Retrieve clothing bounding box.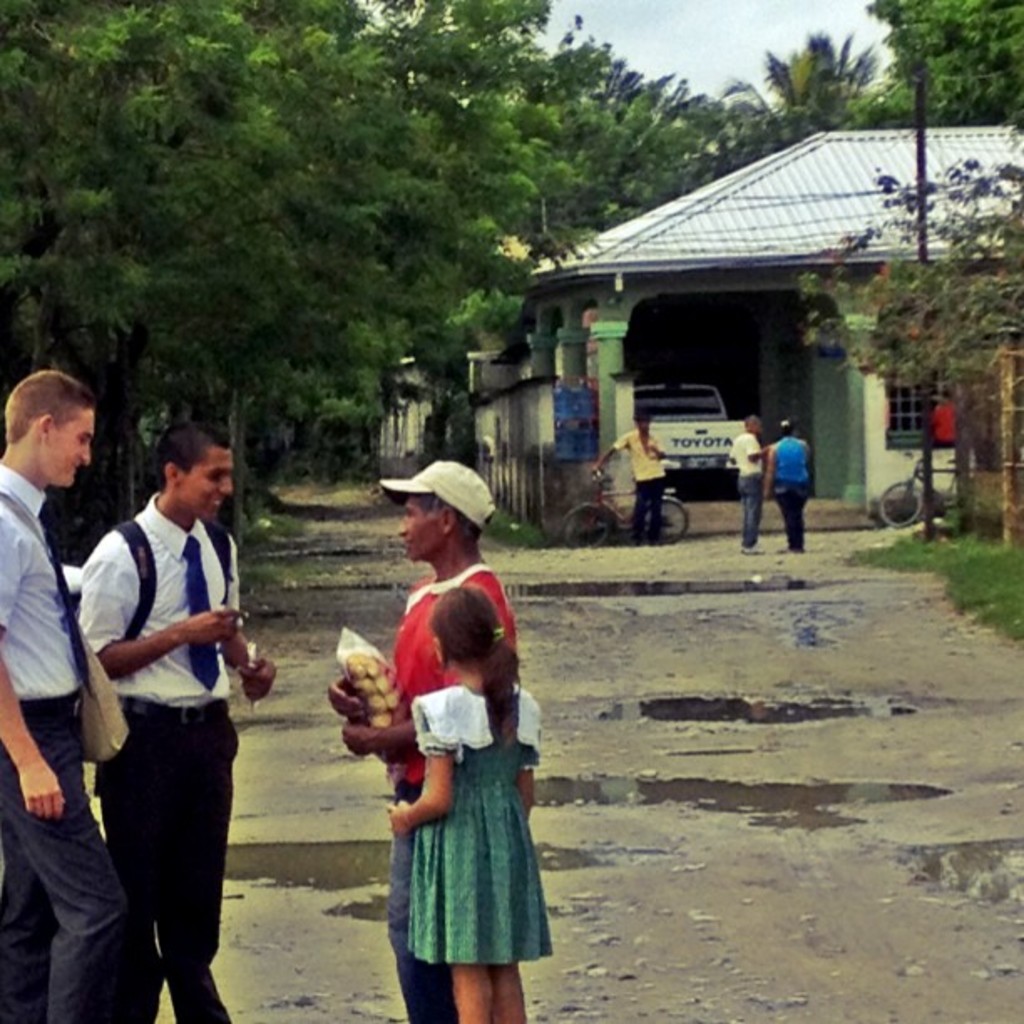
Bounding box: 70:485:251:1022.
